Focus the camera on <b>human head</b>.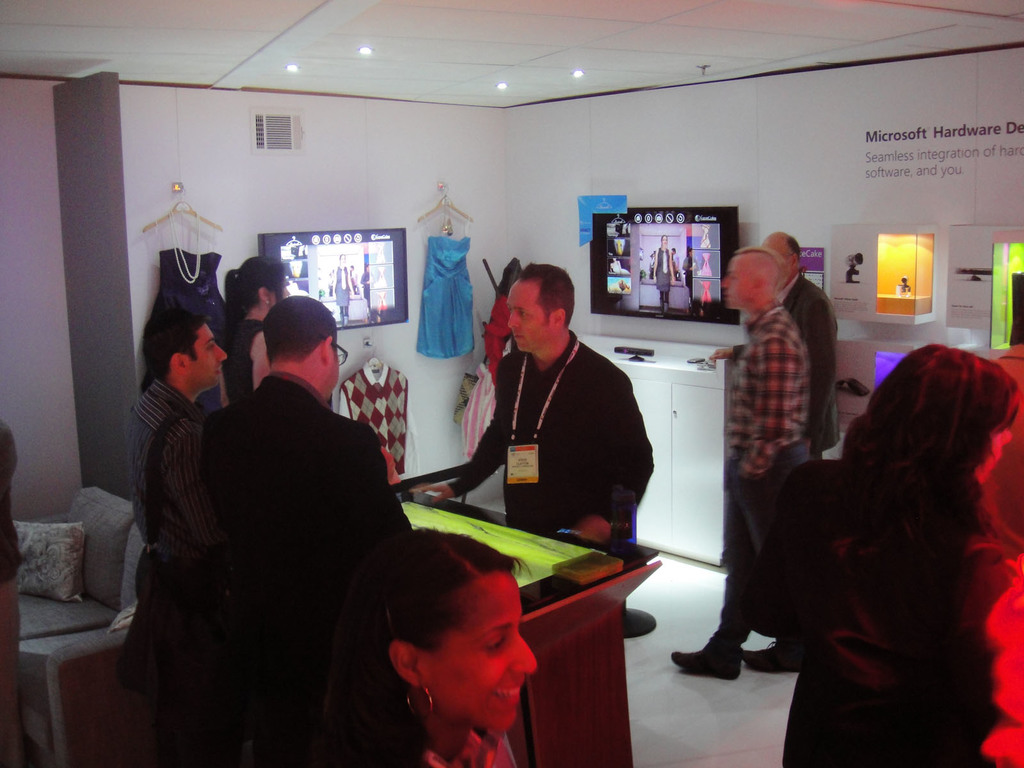
Focus region: 504 266 575 356.
